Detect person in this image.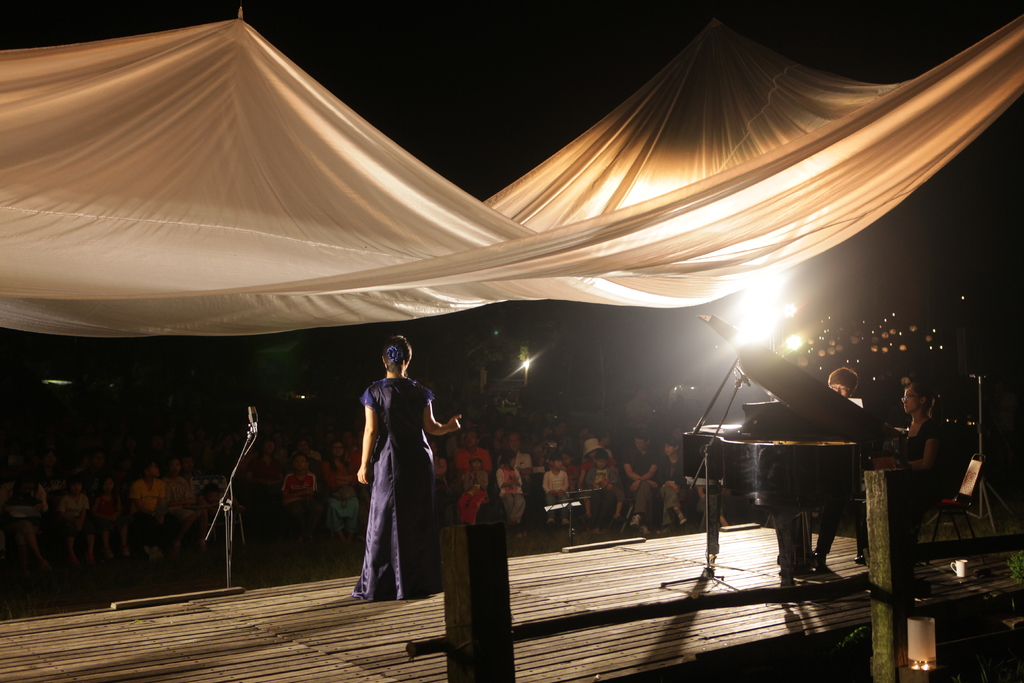
Detection: BBox(349, 336, 465, 598).
